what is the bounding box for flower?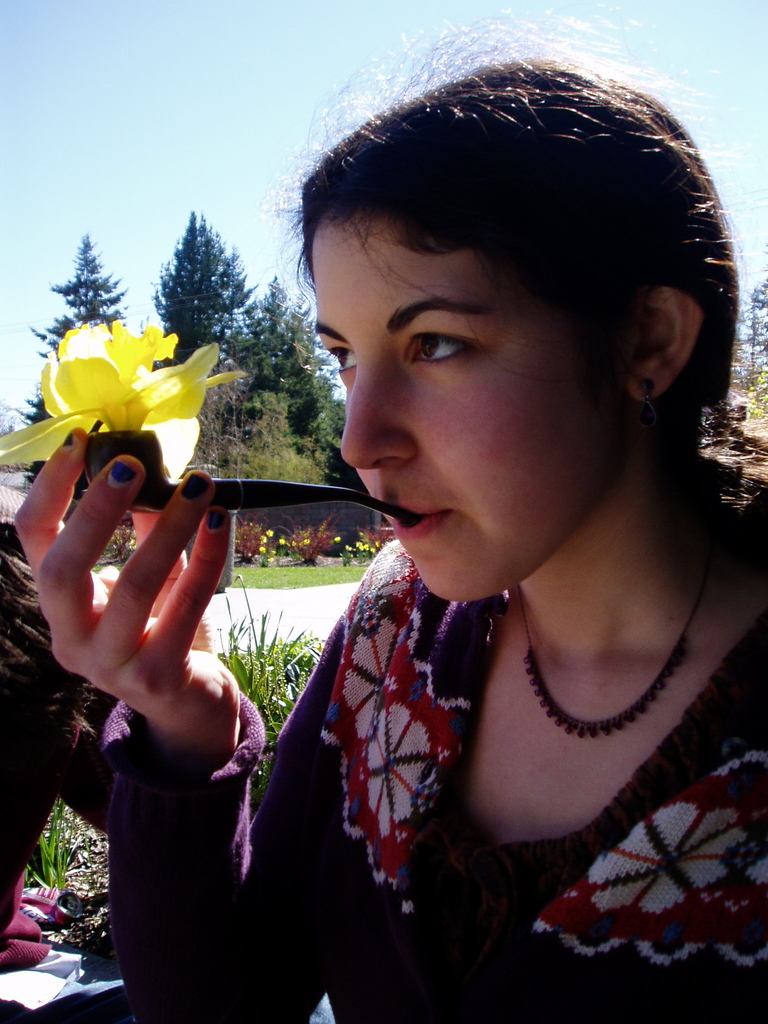
[265, 531, 274, 540].
